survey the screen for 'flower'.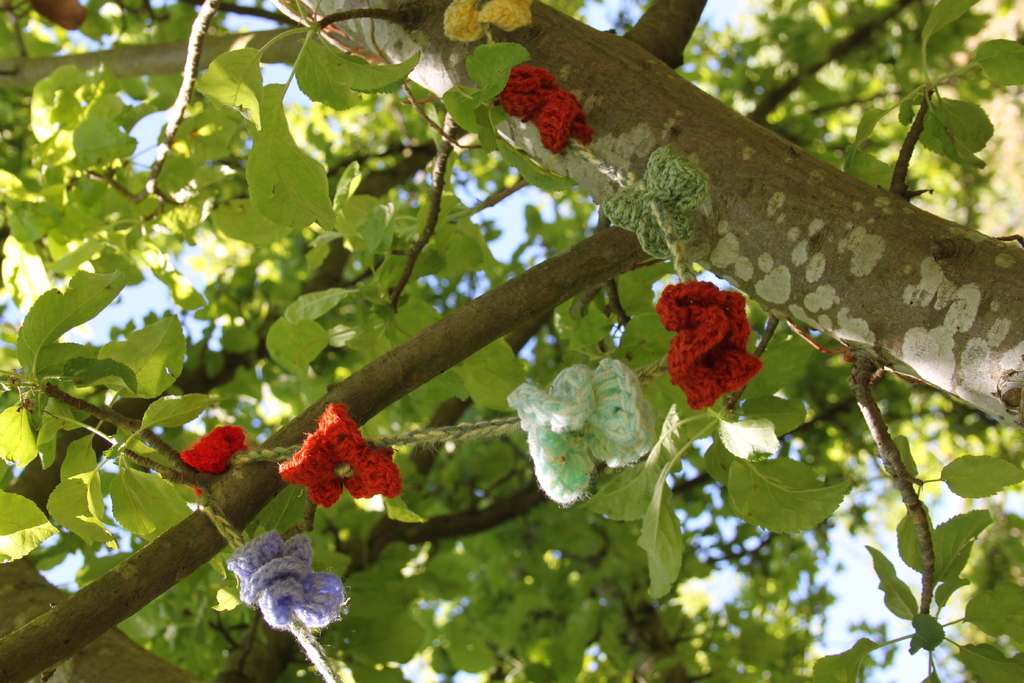
Survey found: detection(285, 400, 402, 514).
